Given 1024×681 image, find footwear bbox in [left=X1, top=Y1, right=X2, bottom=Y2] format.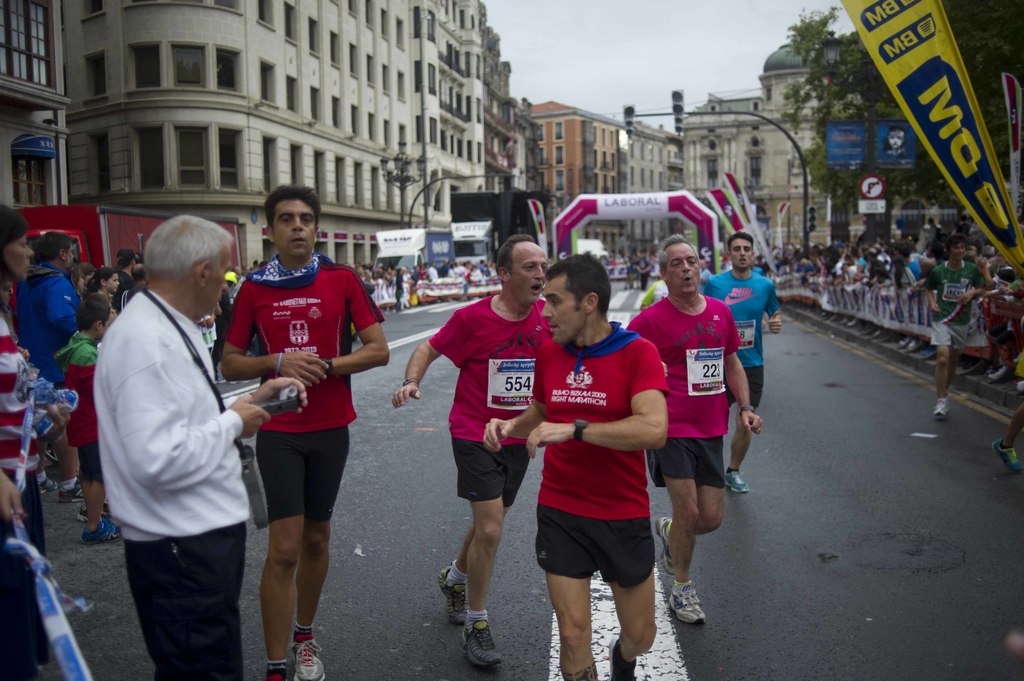
[left=933, top=398, right=950, bottom=419].
